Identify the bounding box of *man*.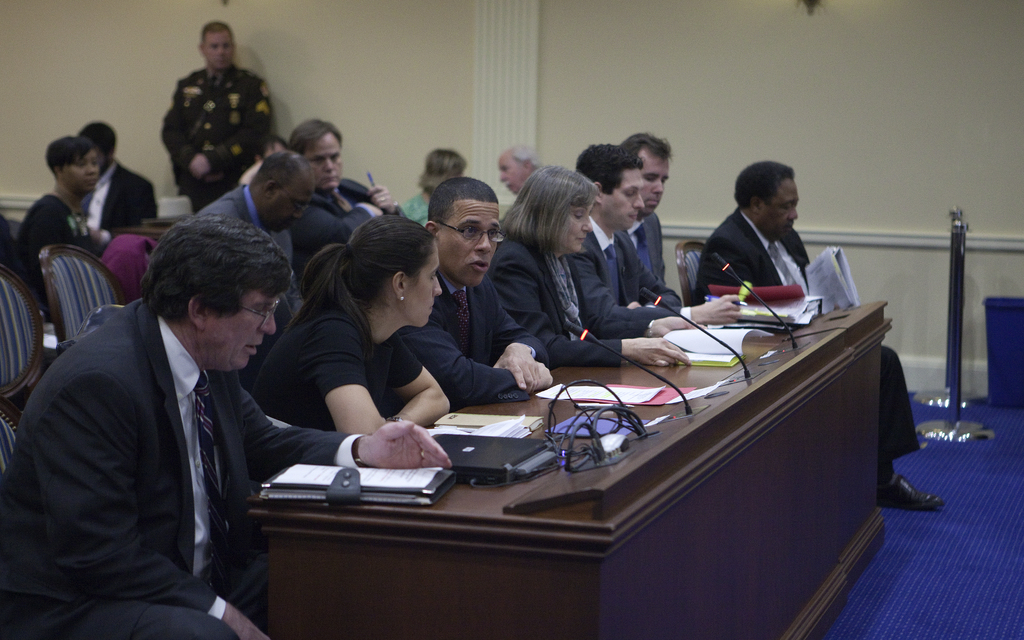
<region>556, 137, 745, 339</region>.
